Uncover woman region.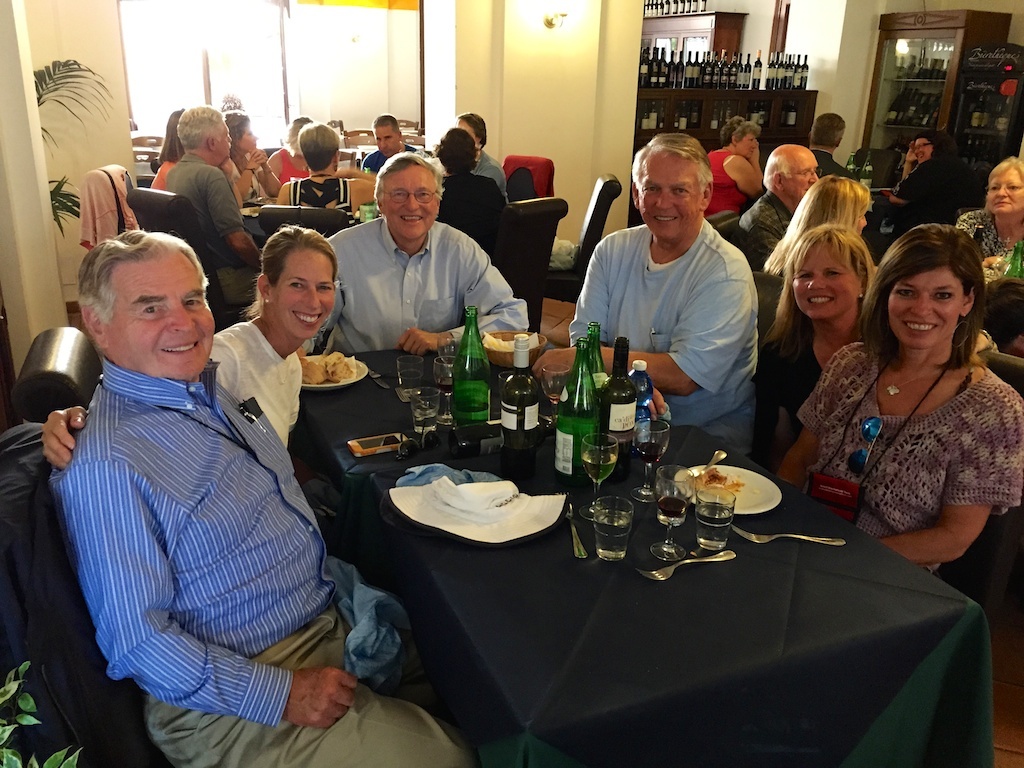
Uncovered: bbox(788, 208, 1011, 590).
